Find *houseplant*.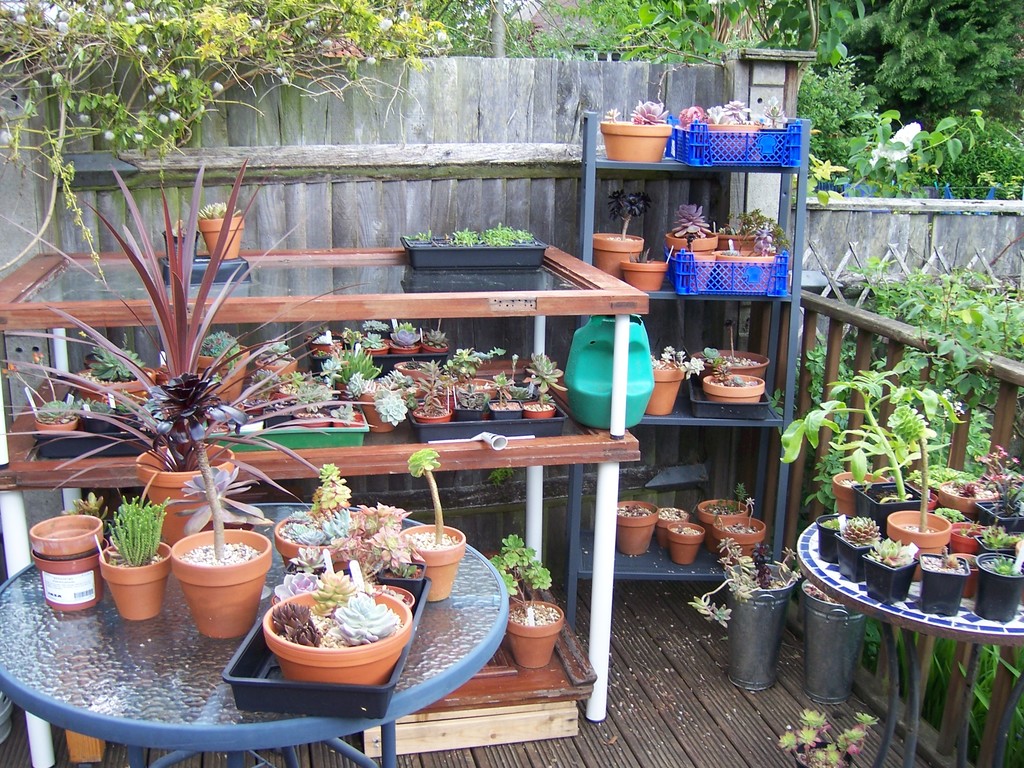
l=940, t=470, r=1001, b=519.
